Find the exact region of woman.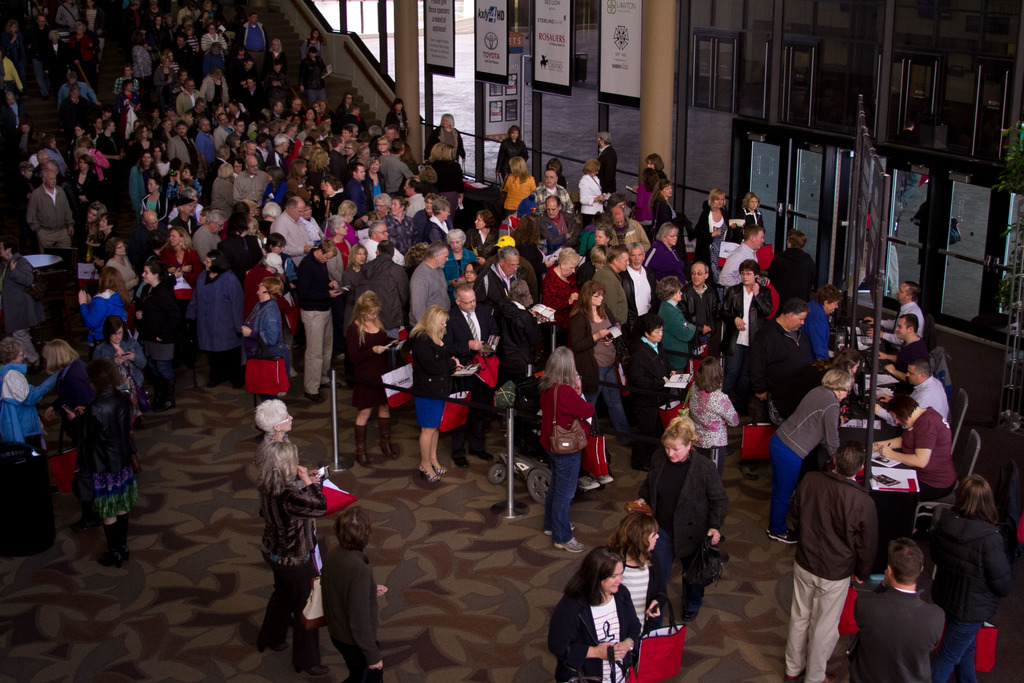
Exact region: 342 292 400 470.
